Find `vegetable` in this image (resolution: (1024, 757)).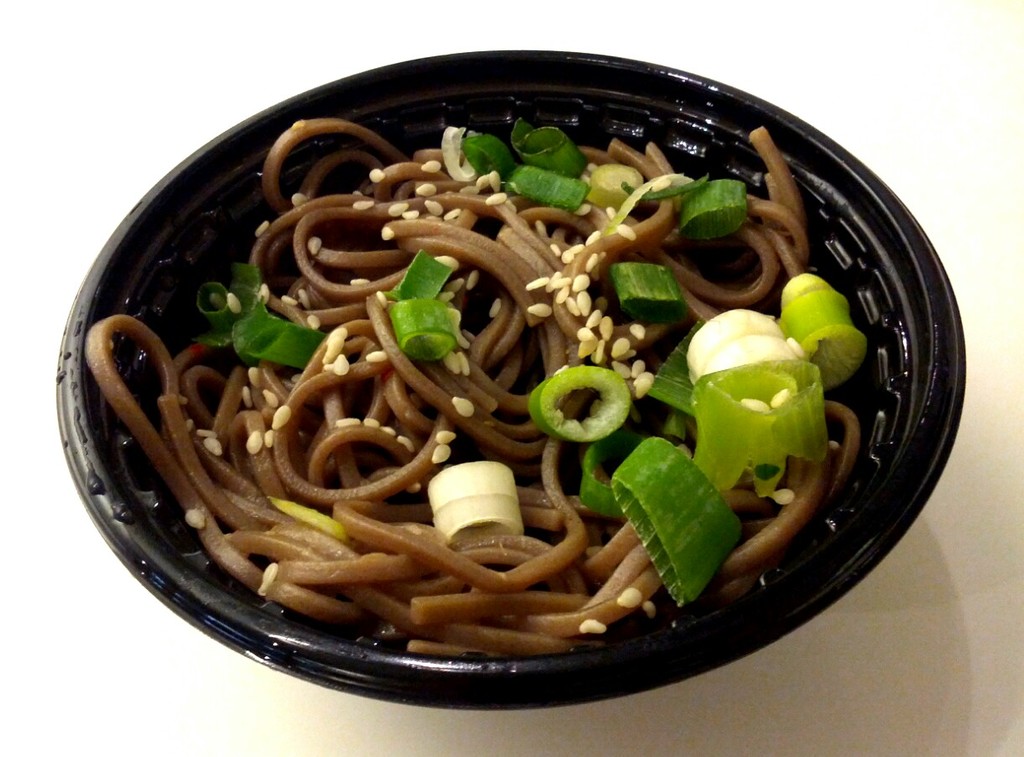
locate(600, 434, 753, 619).
